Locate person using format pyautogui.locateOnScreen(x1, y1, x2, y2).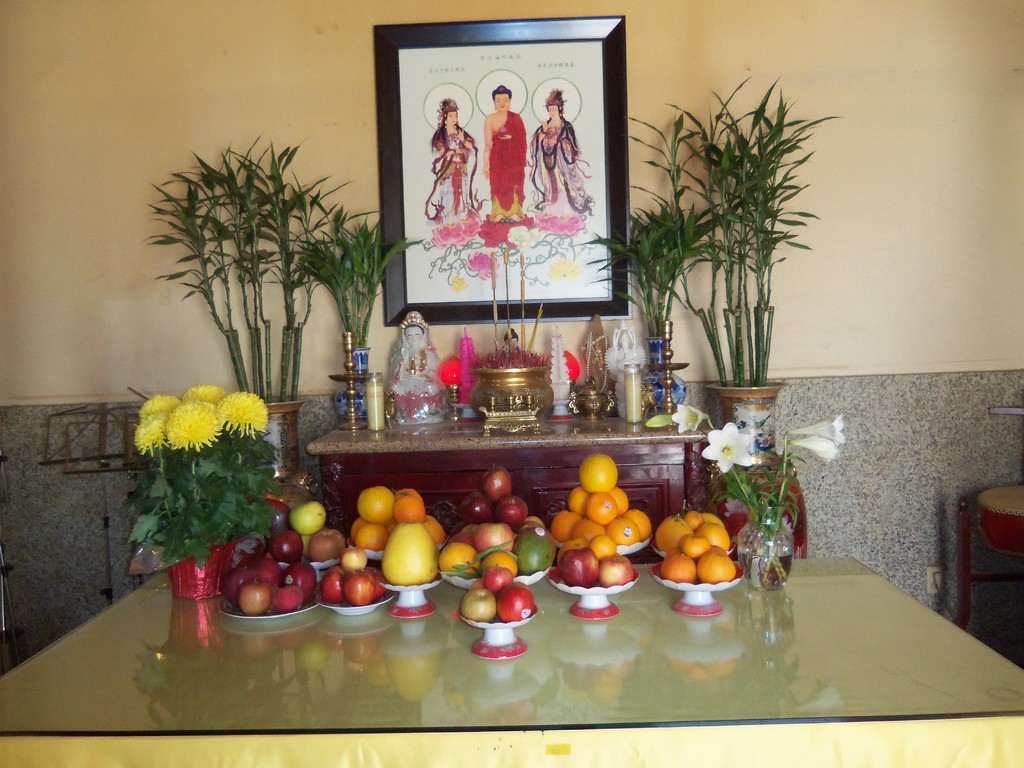
pyautogui.locateOnScreen(540, 93, 598, 214).
